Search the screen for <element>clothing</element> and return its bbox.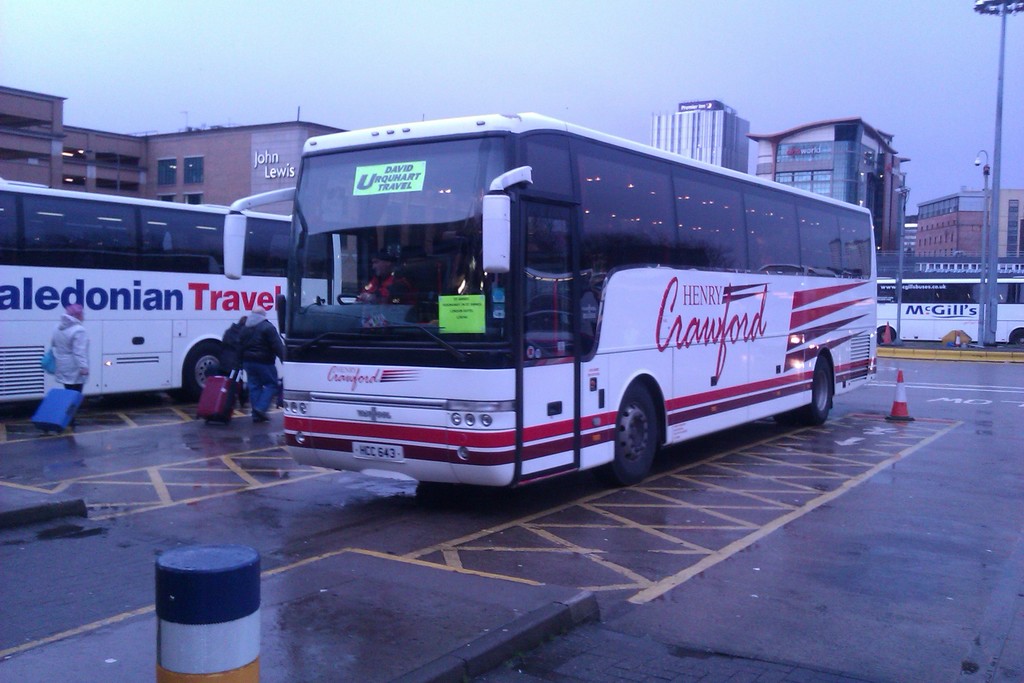
Found: [224, 320, 244, 377].
